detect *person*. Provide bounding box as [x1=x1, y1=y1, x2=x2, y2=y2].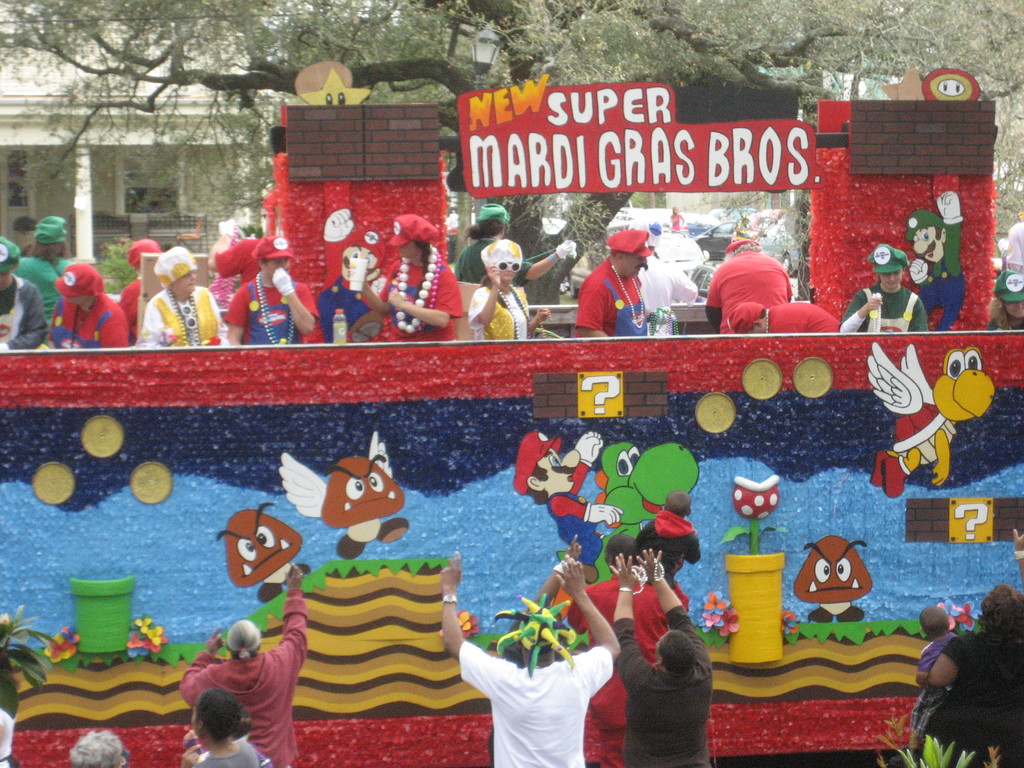
[x1=669, y1=204, x2=694, y2=237].
